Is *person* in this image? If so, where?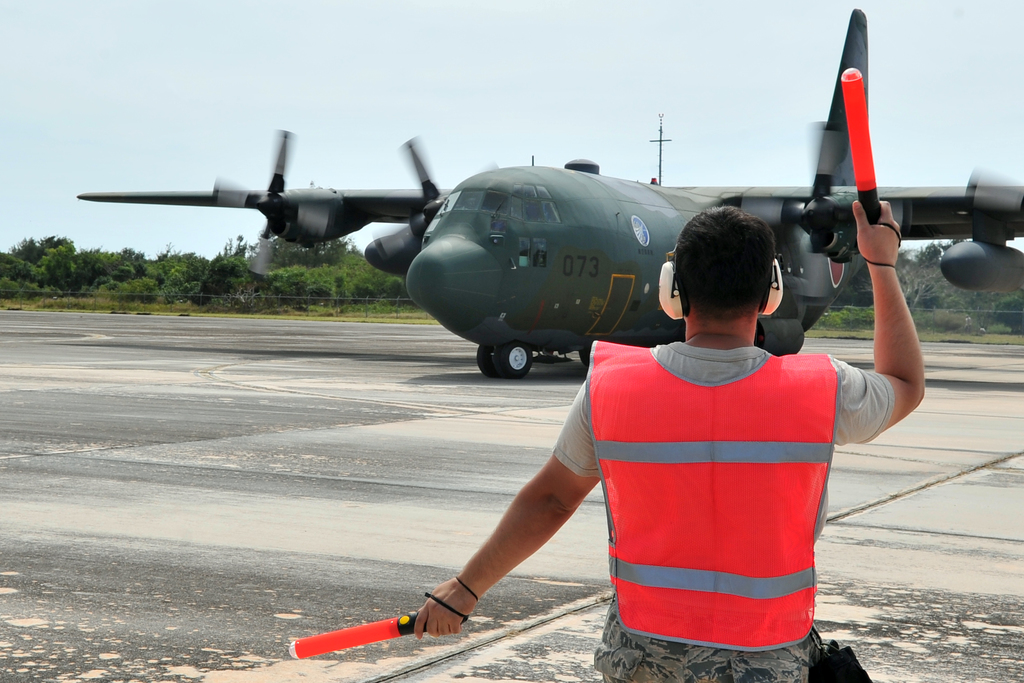
Yes, at pyautogui.locateOnScreen(405, 193, 930, 682).
